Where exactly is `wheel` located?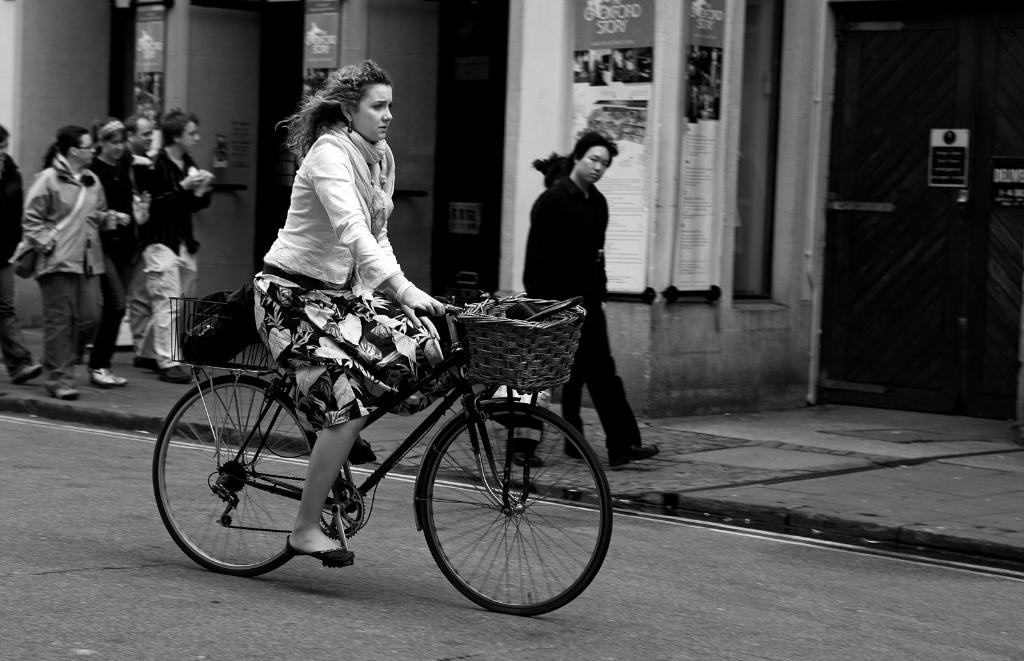
Its bounding box is {"left": 143, "top": 379, "right": 324, "bottom": 577}.
